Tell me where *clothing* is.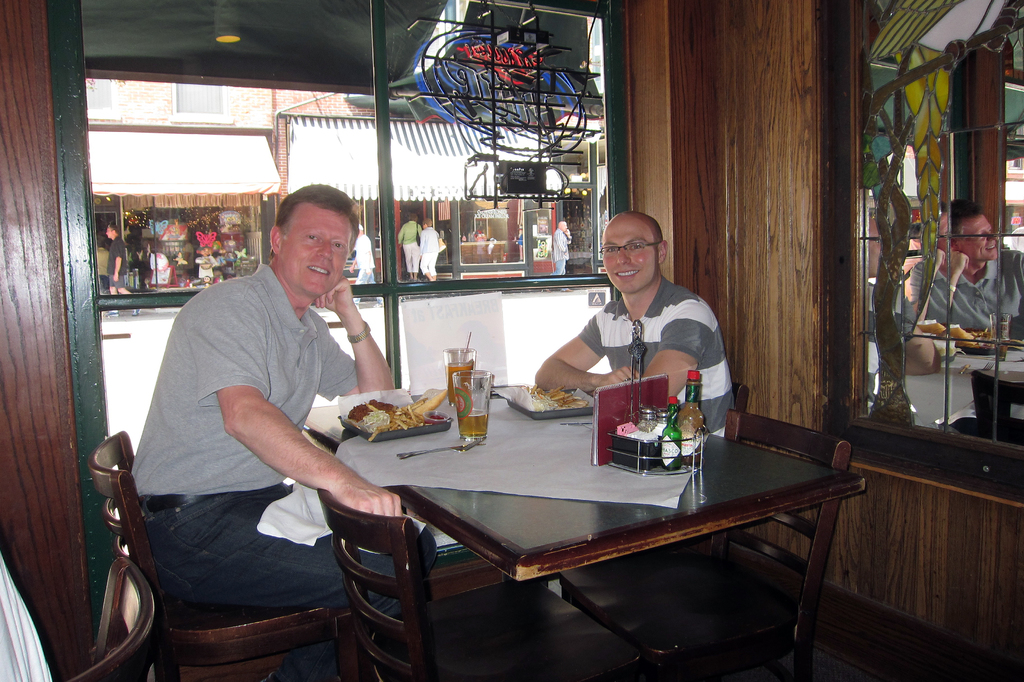
*clothing* is at [572, 266, 735, 442].
